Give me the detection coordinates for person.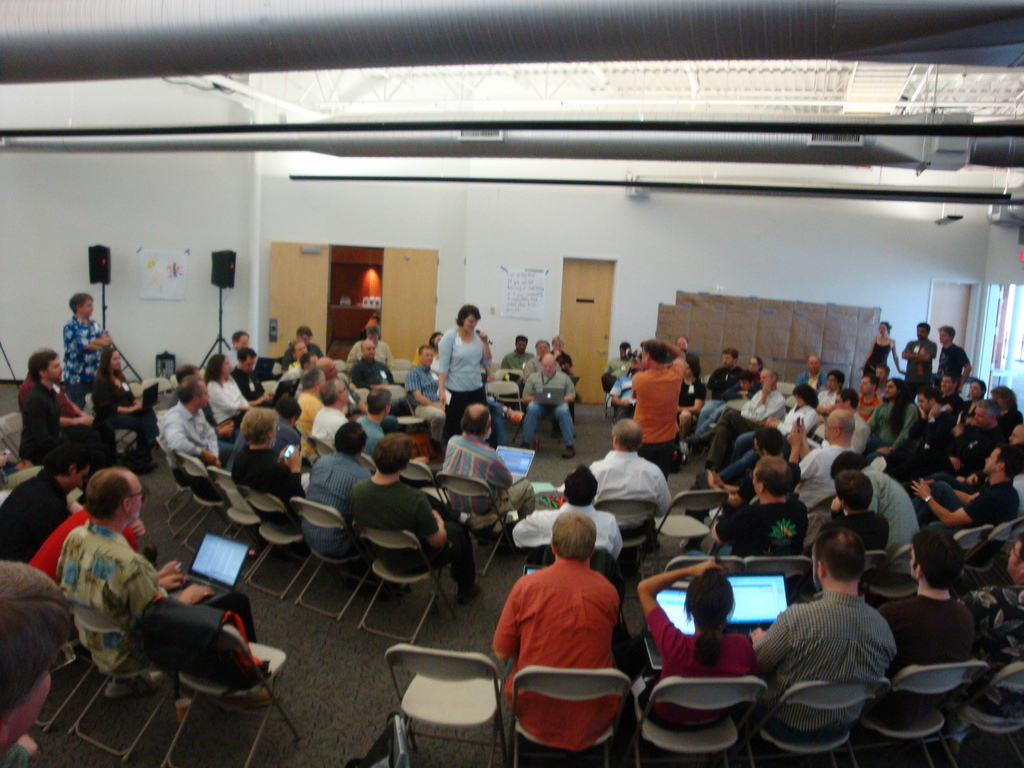
left=624, top=335, right=698, bottom=475.
